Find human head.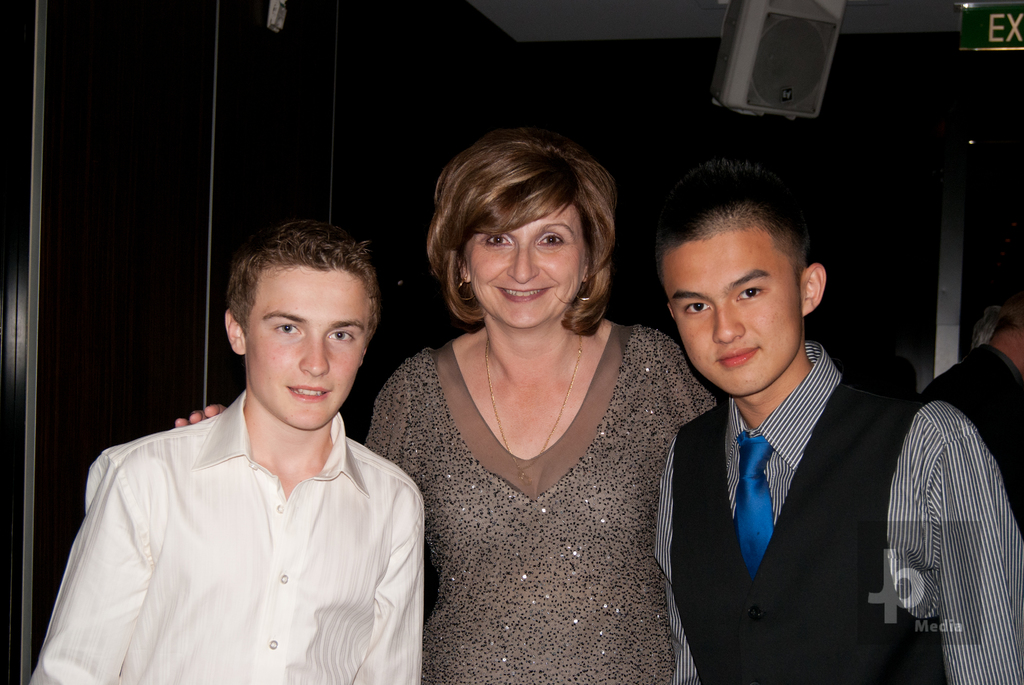
l=424, t=122, r=619, b=331.
